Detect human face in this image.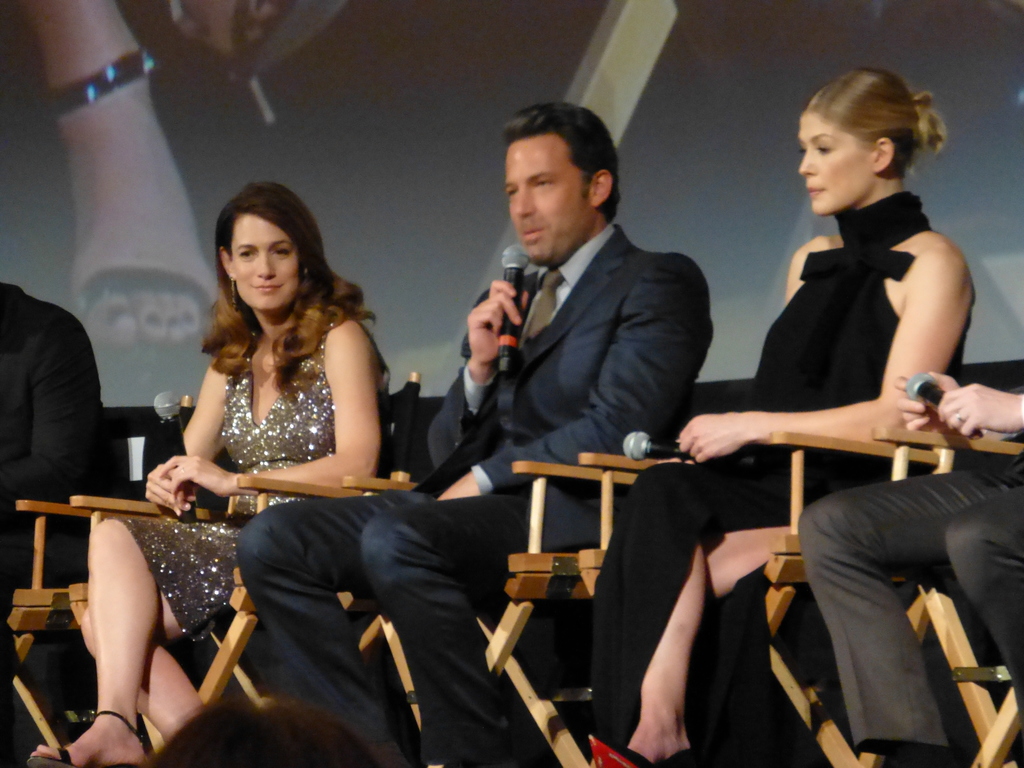
Detection: 227, 214, 299, 310.
